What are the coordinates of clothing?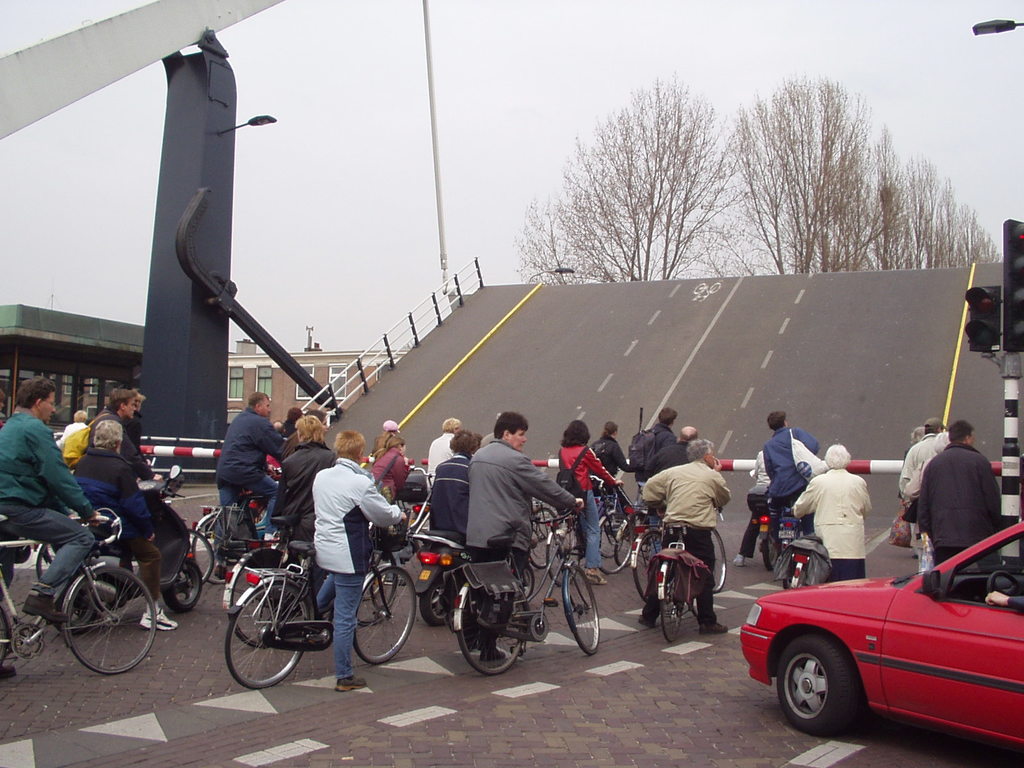
{"x1": 209, "y1": 407, "x2": 288, "y2": 536}.
